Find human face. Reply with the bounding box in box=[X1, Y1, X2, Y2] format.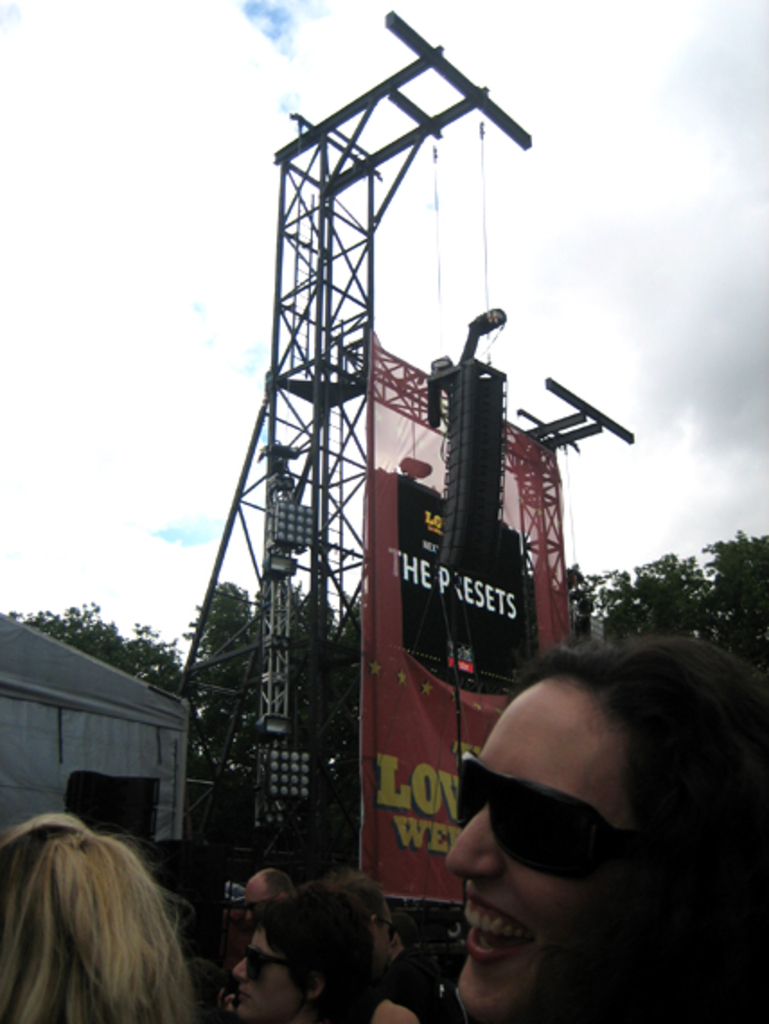
box=[446, 672, 670, 1022].
